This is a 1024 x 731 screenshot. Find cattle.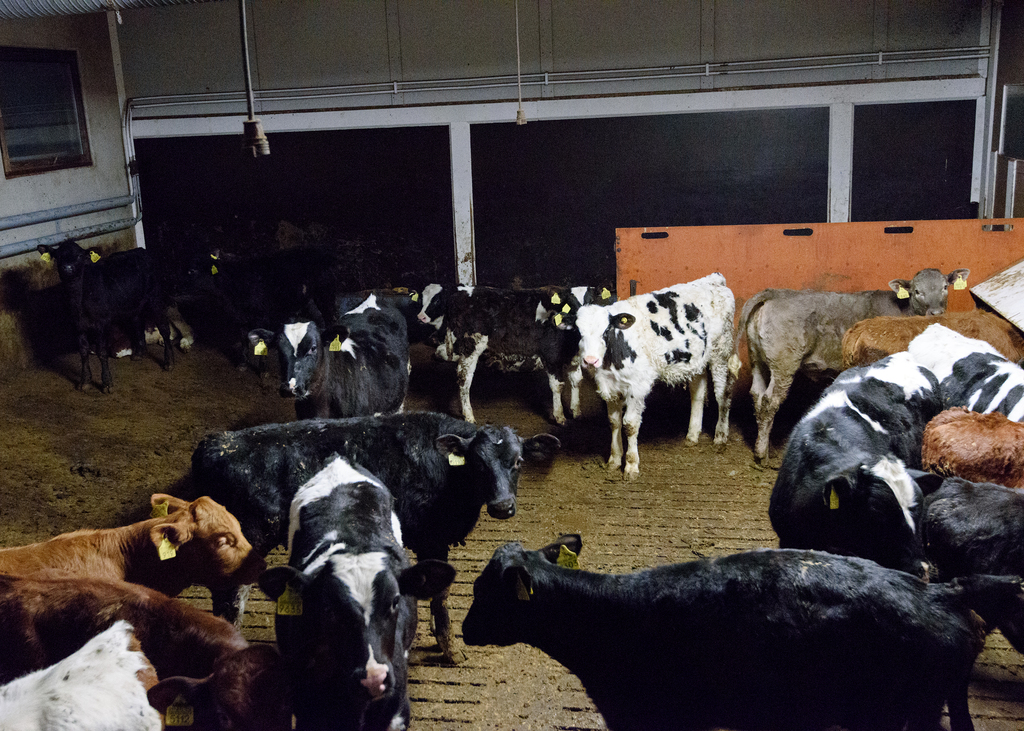
Bounding box: 31/241/183/400.
